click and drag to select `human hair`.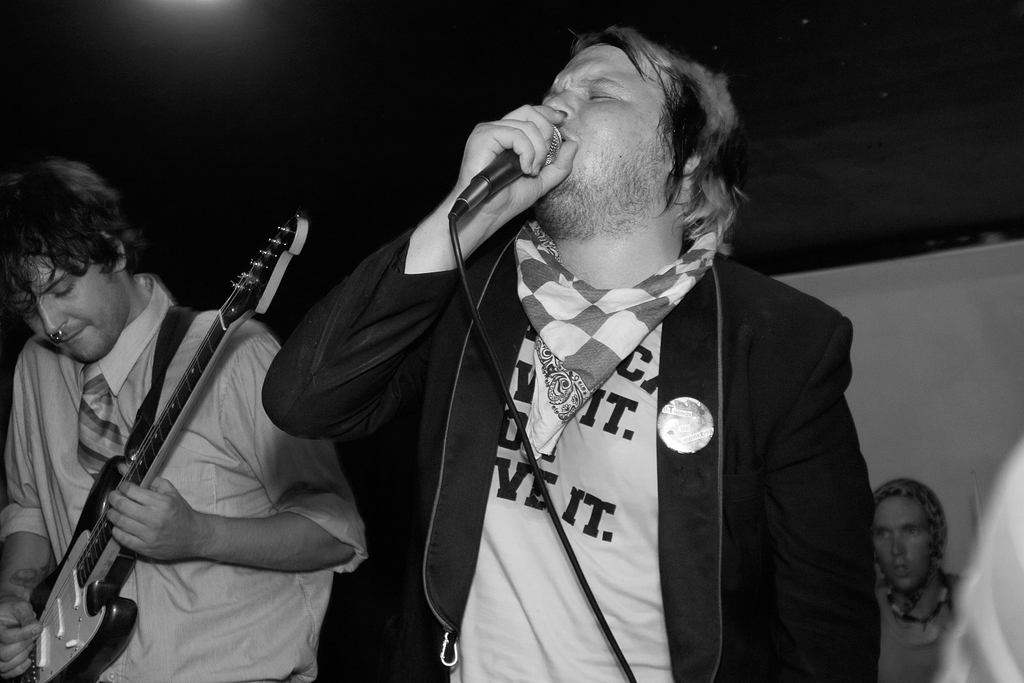
Selection: crop(874, 475, 948, 575).
